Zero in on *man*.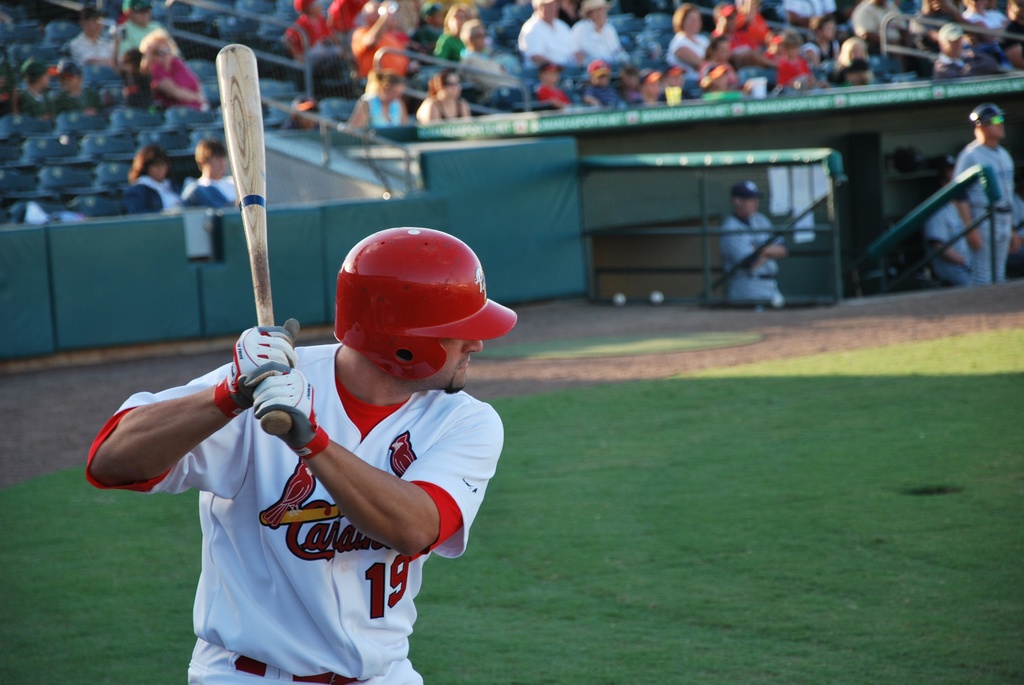
Zeroed in: <region>180, 136, 243, 209</region>.
